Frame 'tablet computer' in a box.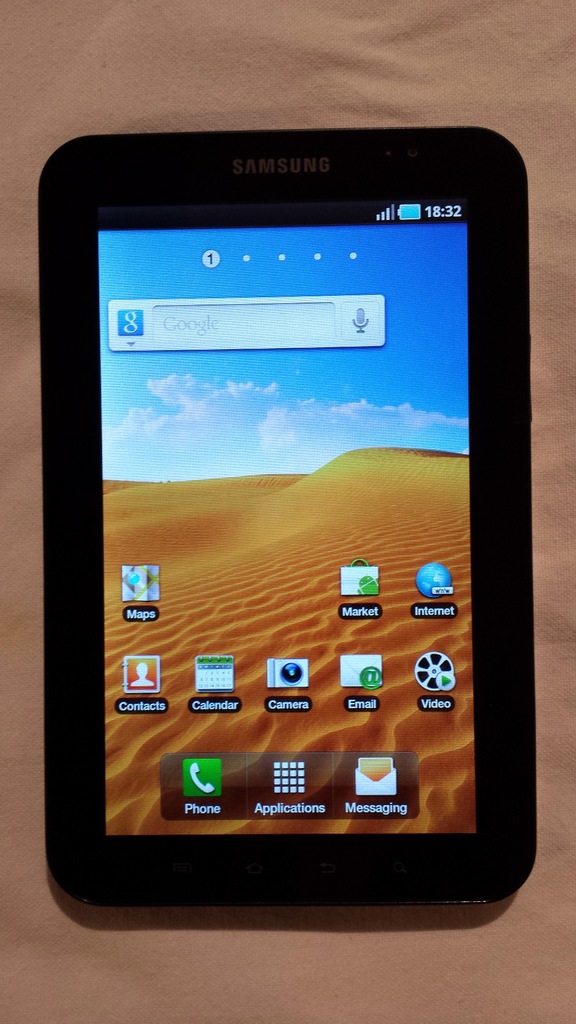
rect(38, 129, 541, 908).
